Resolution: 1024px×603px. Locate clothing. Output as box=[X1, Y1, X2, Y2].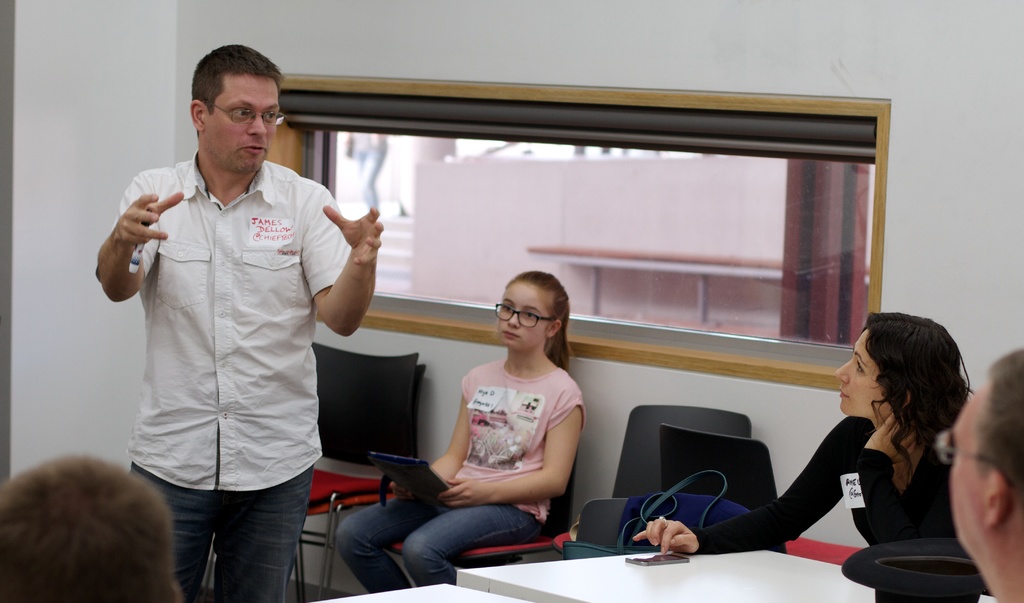
box=[333, 363, 596, 591].
